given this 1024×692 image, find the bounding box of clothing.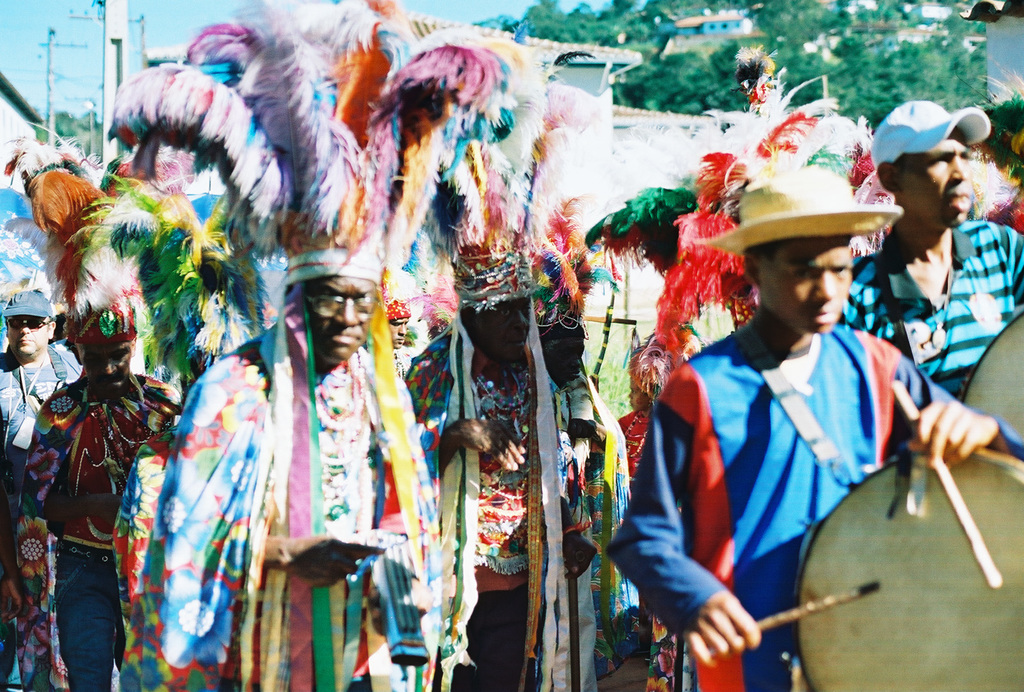
0:342:86:504.
